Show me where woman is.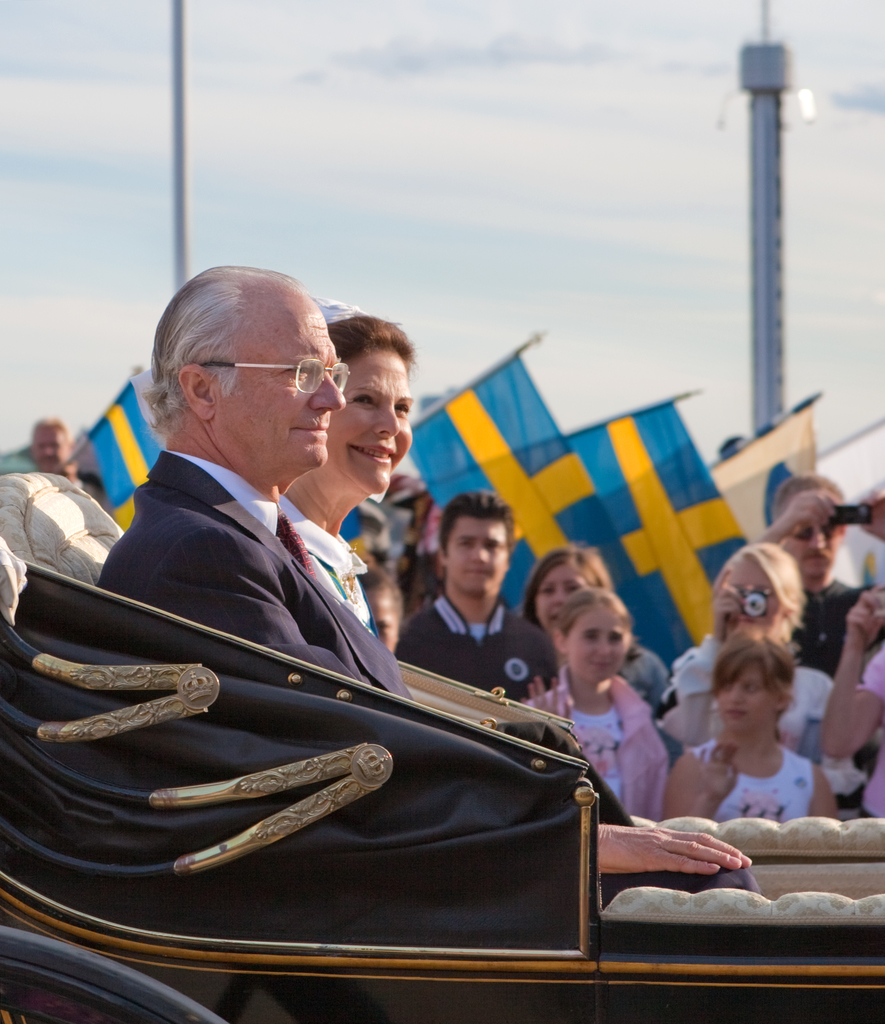
woman is at [813,572,884,811].
